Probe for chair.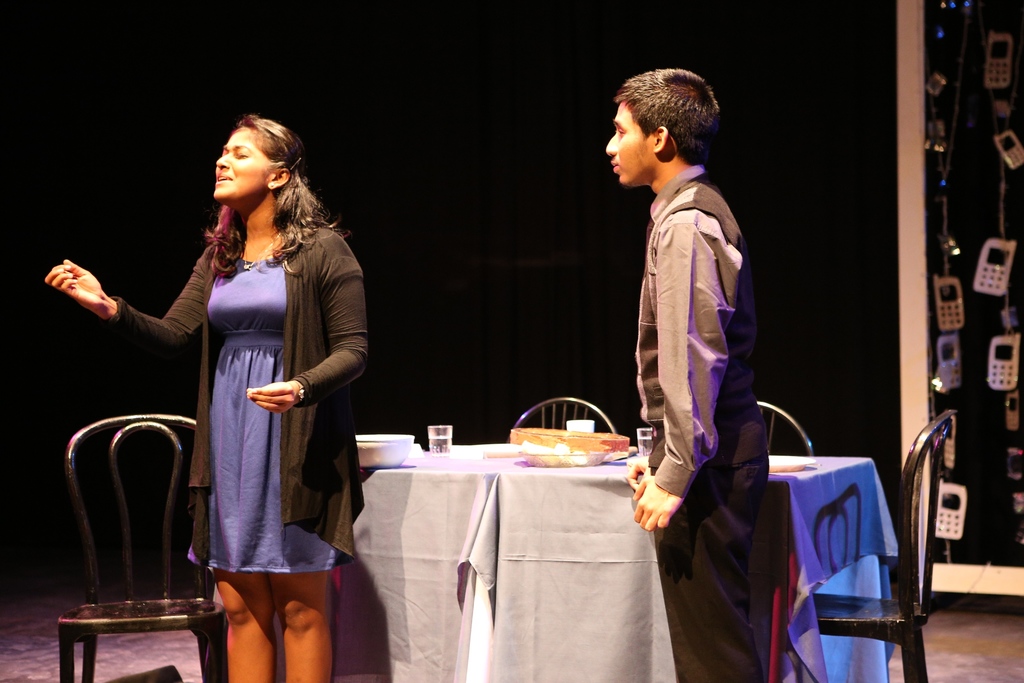
Probe result: (x1=44, y1=375, x2=221, y2=682).
